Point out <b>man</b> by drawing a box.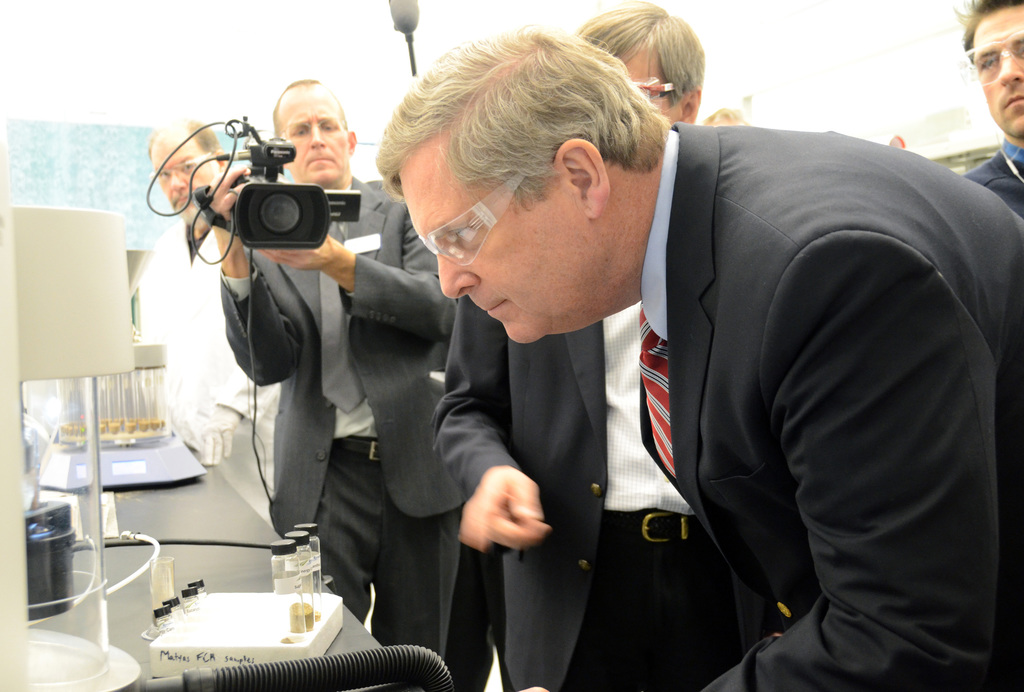
<box>211,78,467,659</box>.
